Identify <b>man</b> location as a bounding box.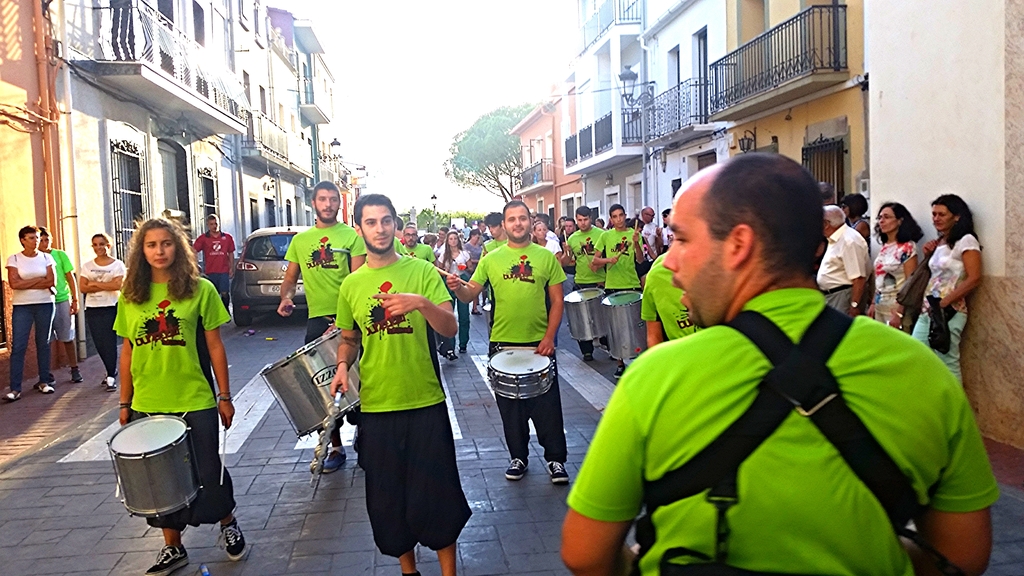
x1=189, y1=214, x2=234, y2=324.
